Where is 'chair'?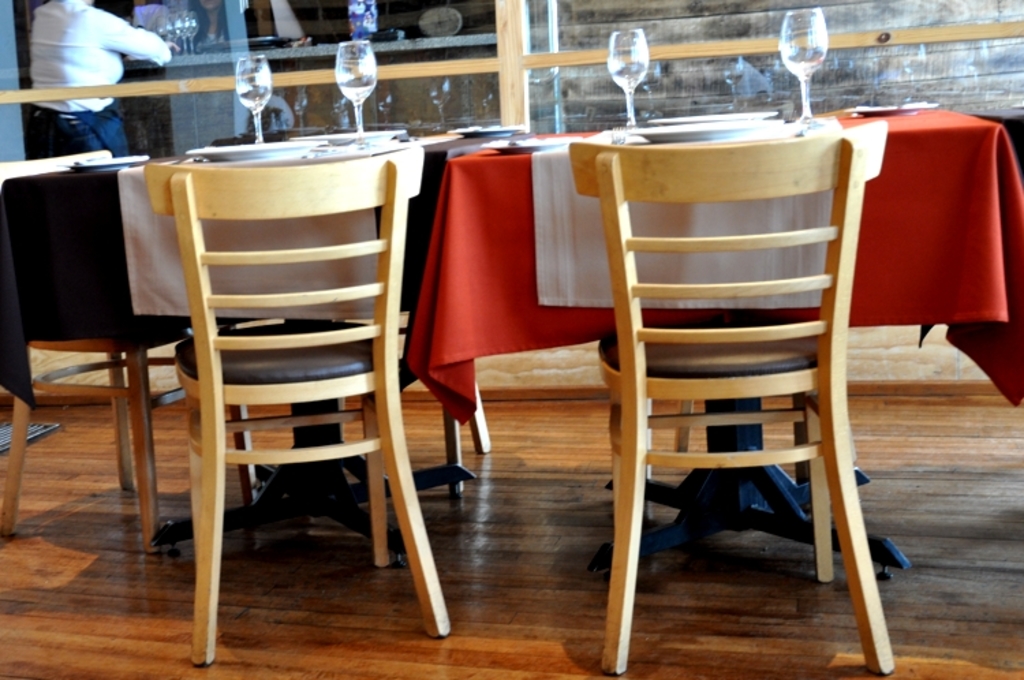
258,120,493,504.
